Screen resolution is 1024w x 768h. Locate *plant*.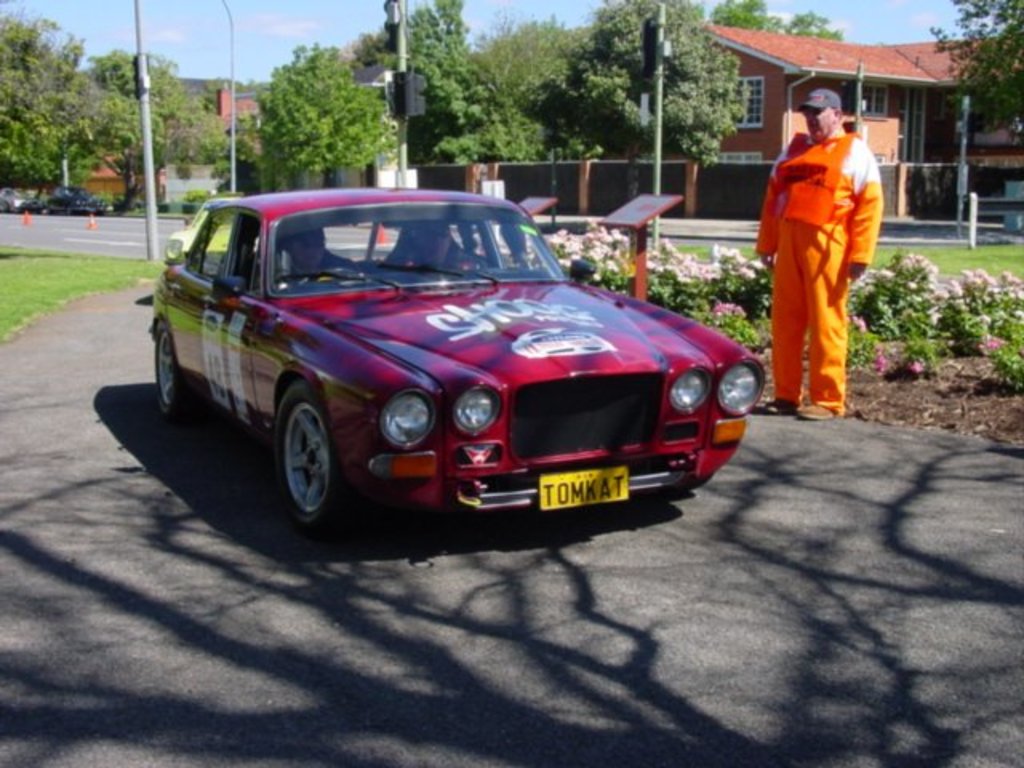
box(688, 301, 763, 355).
